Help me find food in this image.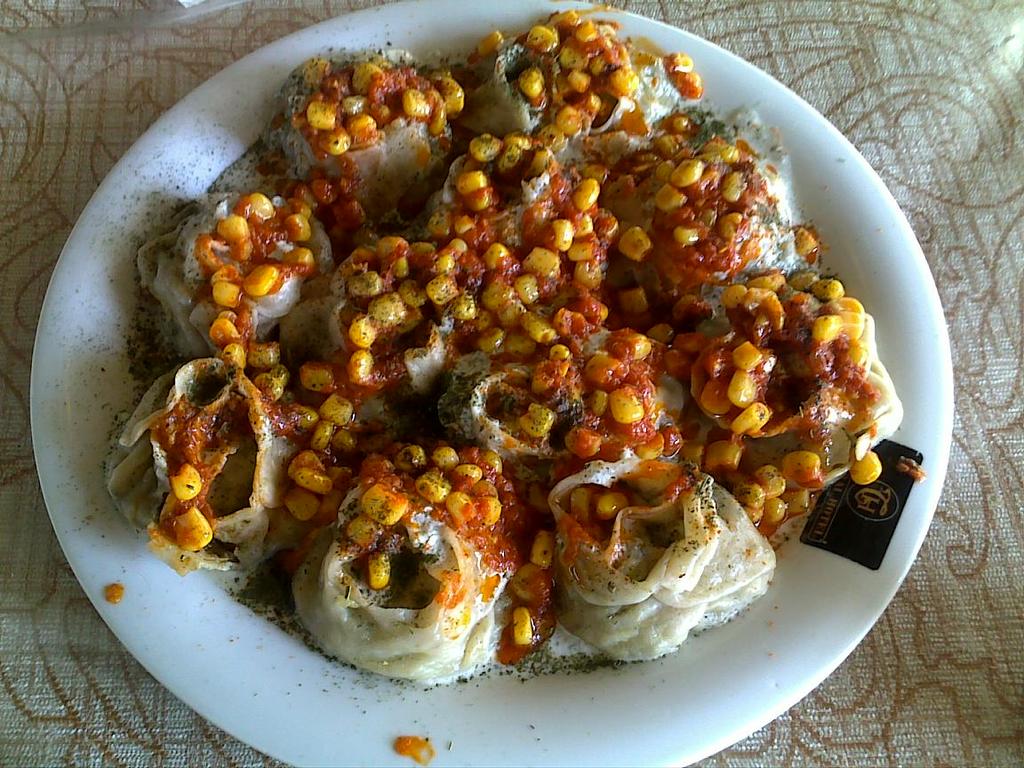
Found it: [x1=150, y1=3, x2=891, y2=719].
